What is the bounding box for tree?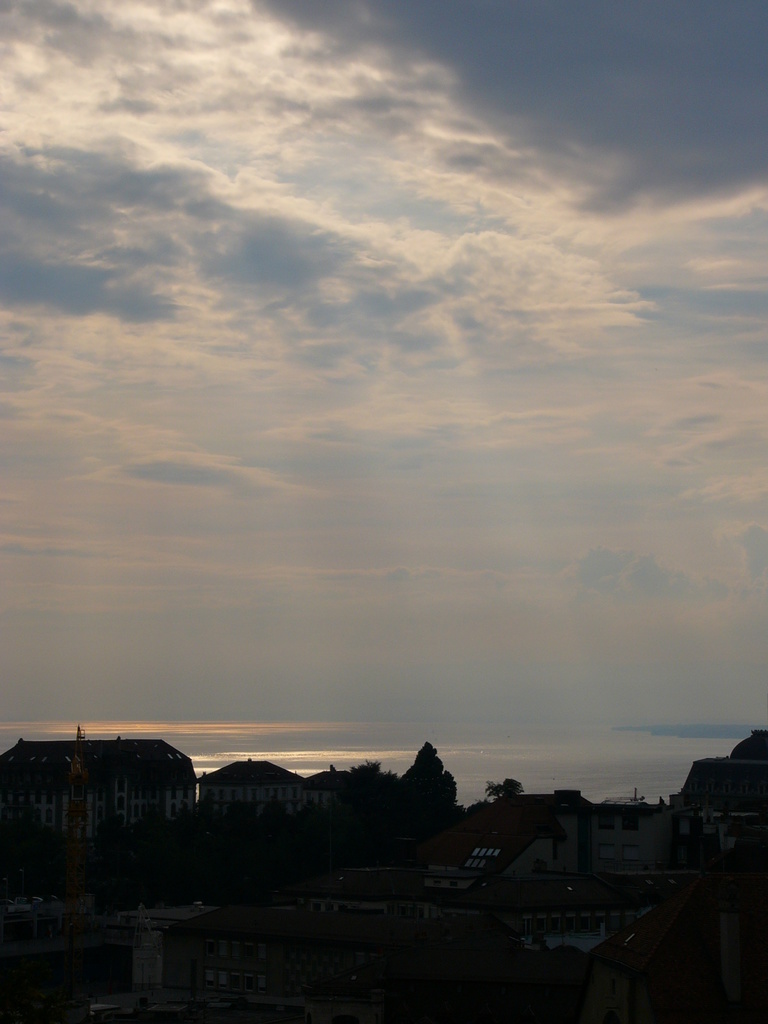
pyautogui.locateOnScreen(353, 757, 393, 852).
